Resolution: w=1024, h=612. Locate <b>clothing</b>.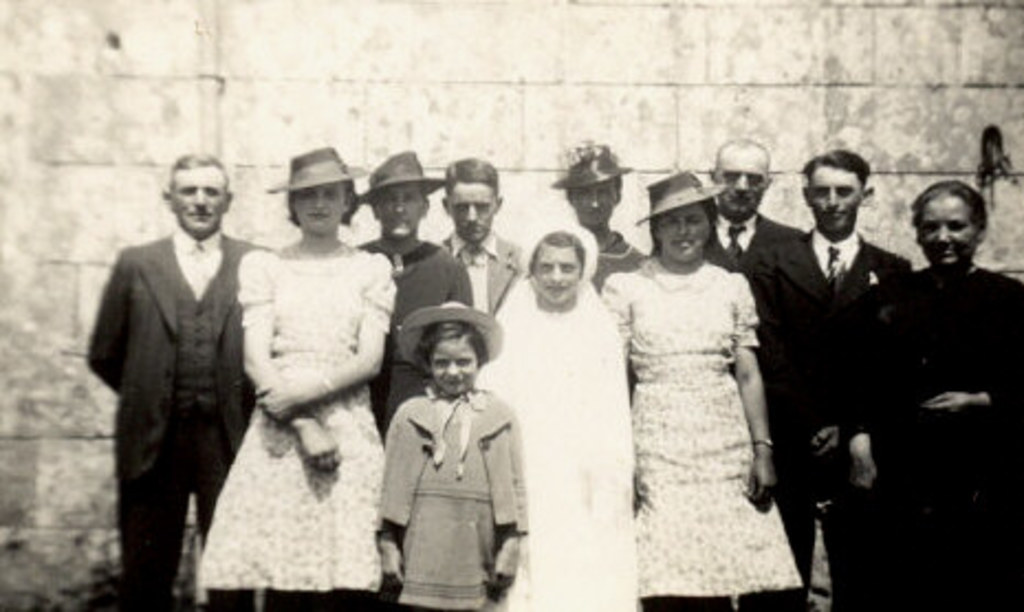
rect(86, 233, 273, 610).
